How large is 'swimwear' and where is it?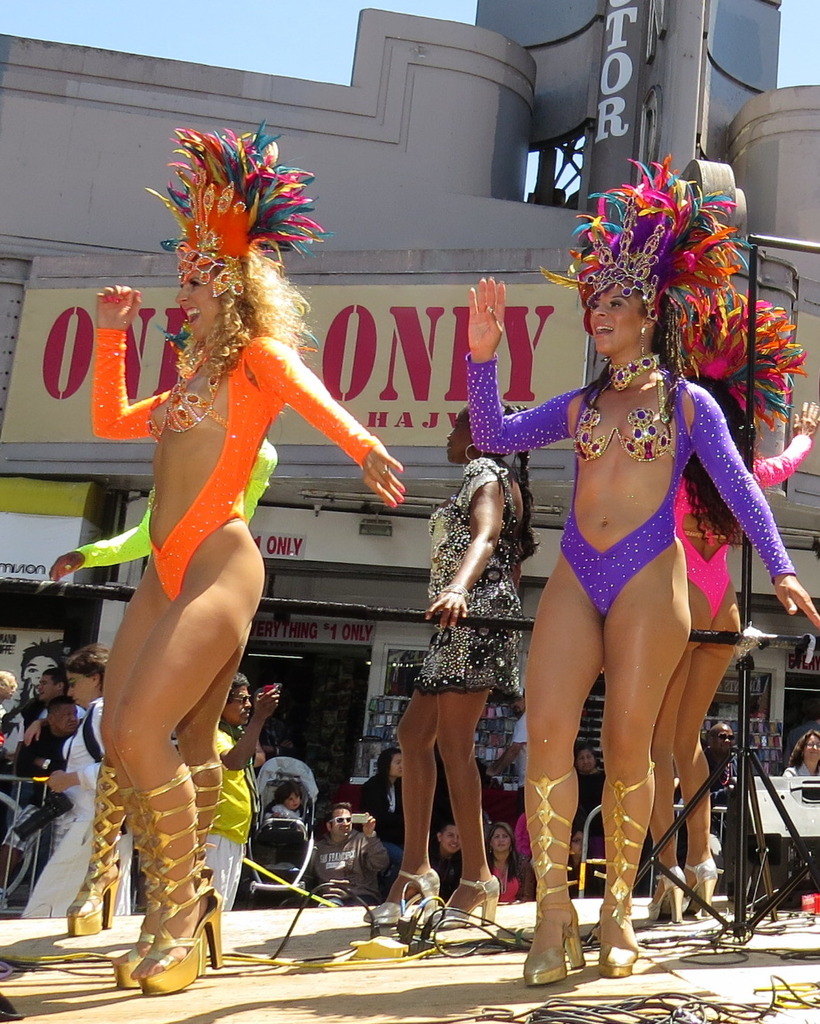
Bounding box: 463,347,800,630.
